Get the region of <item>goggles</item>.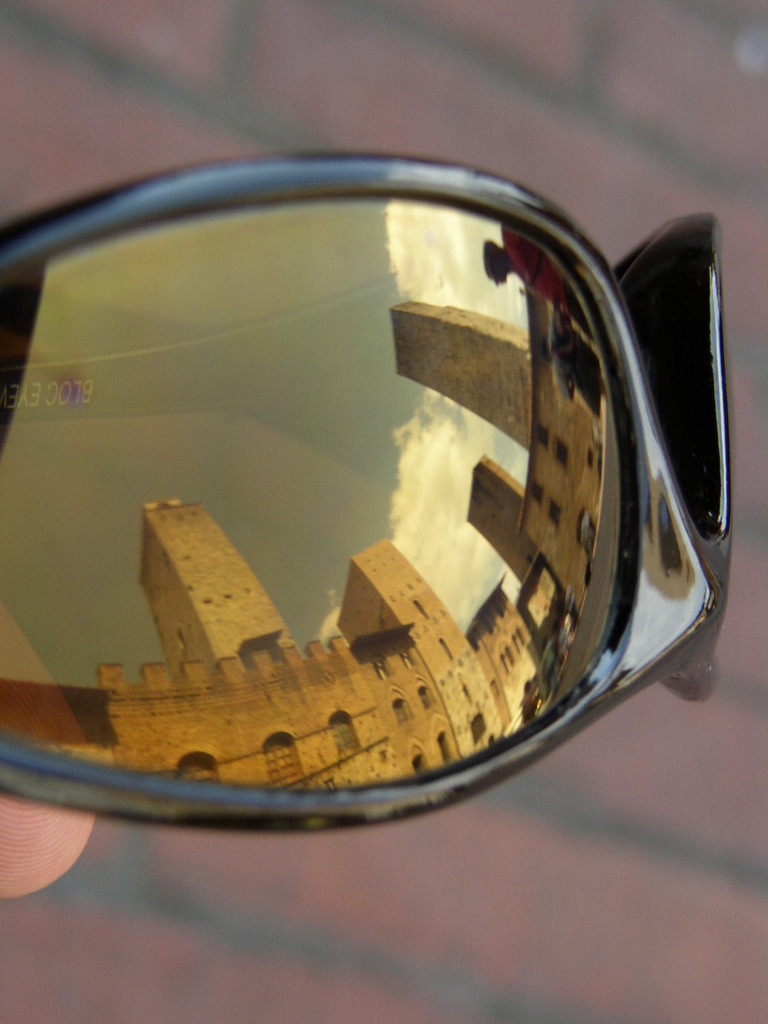
select_region(0, 160, 754, 848).
